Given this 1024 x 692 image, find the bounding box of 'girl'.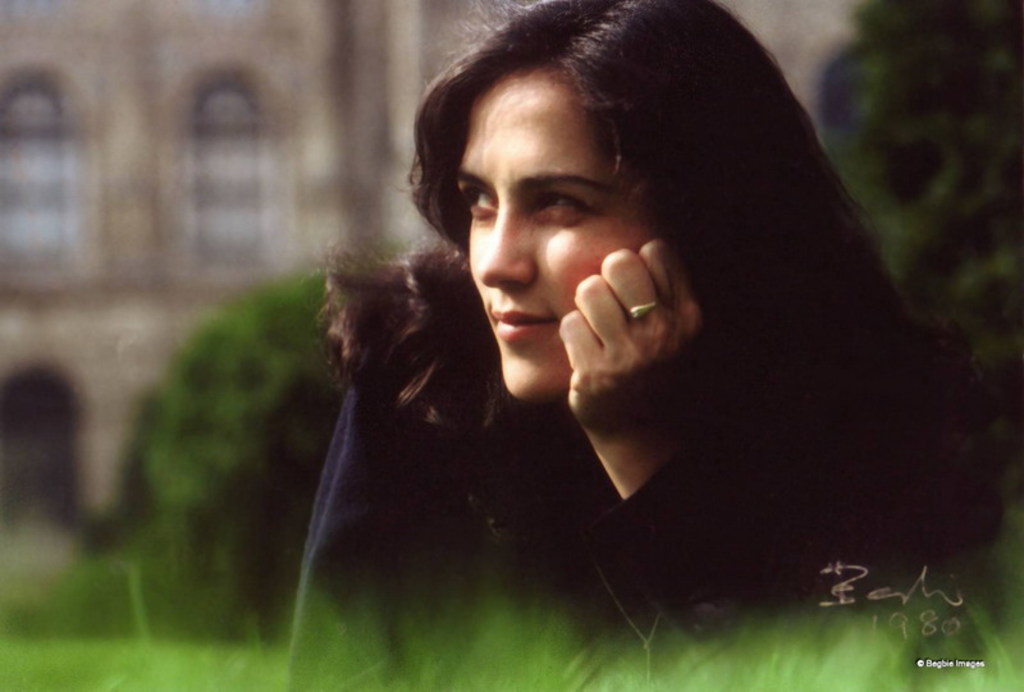
{"left": 284, "top": 0, "right": 991, "bottom": 686}.
